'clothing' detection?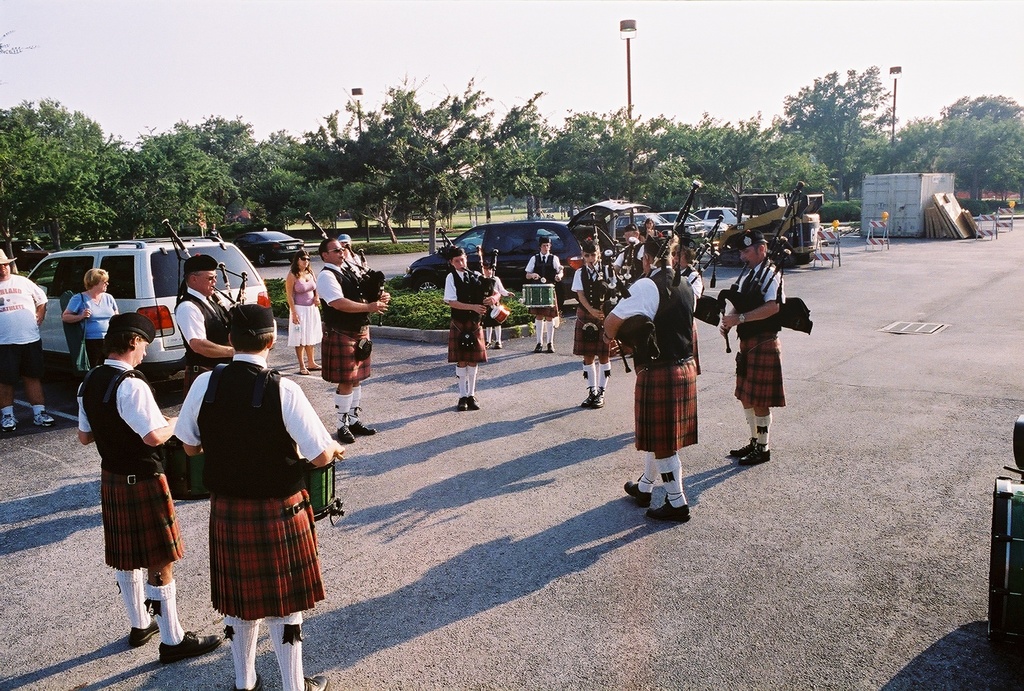
x1=285 y1=267 x2=324 y2=348
